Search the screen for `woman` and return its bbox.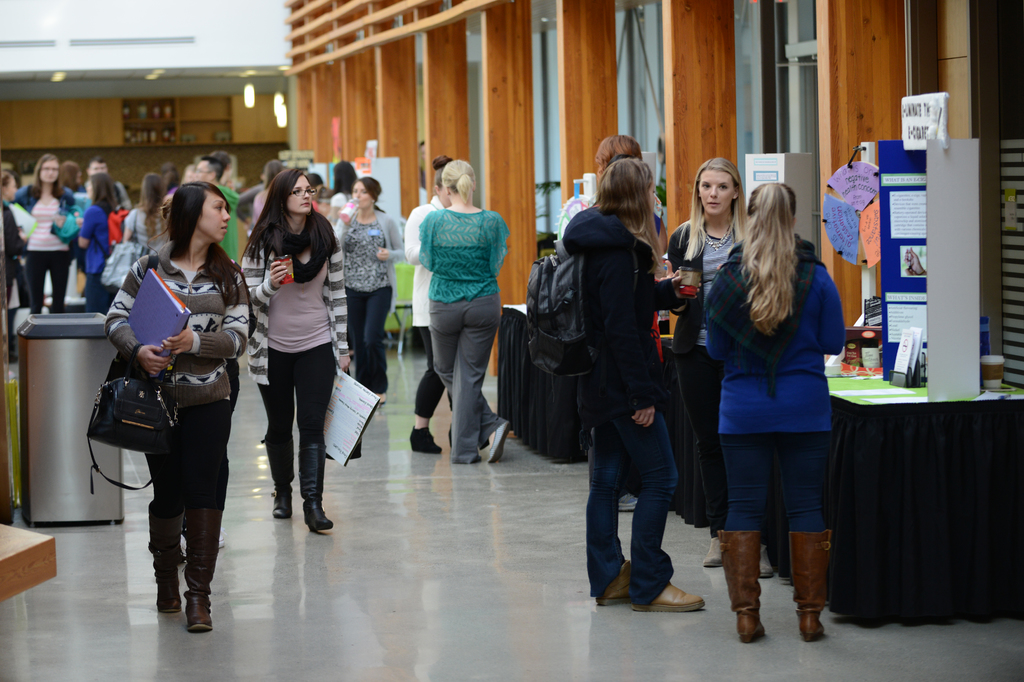
Found: BBox(417, 158, 512, 464).
